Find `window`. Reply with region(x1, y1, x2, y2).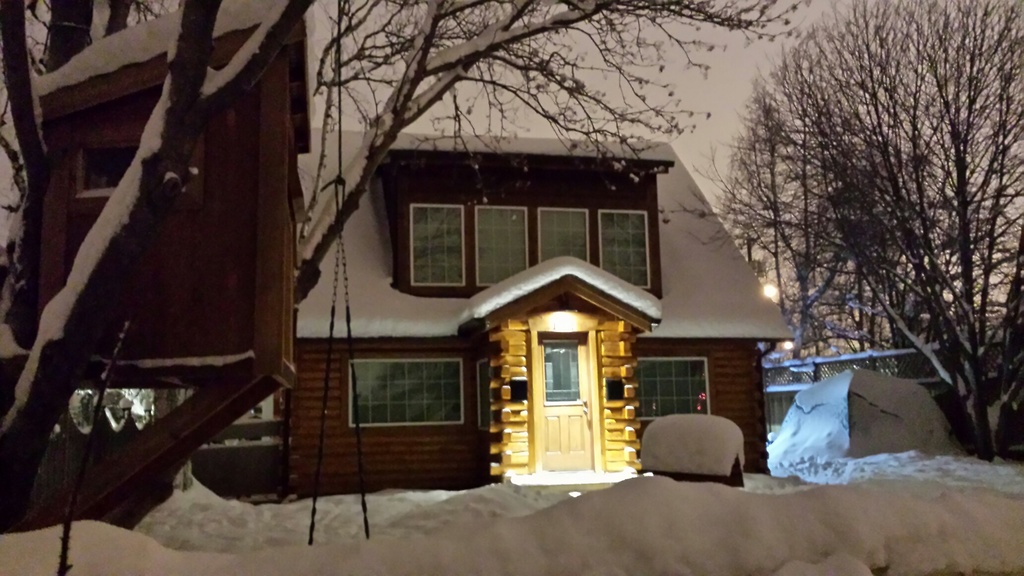
region(635, 353, 710, 420).
